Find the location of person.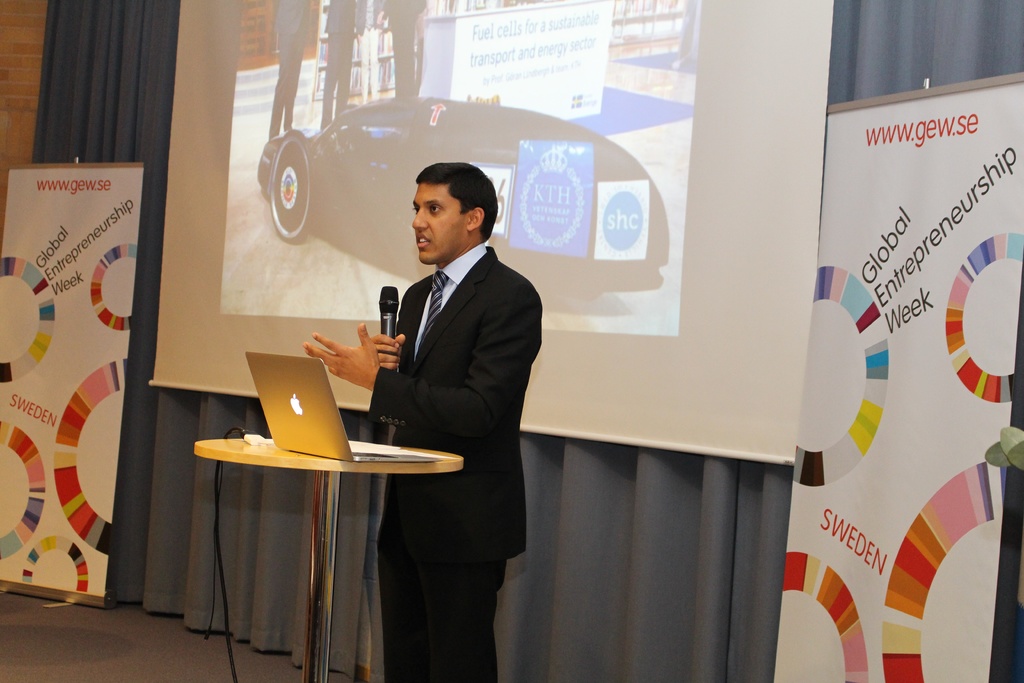
Location: rect(268, 0, 309, 137).
